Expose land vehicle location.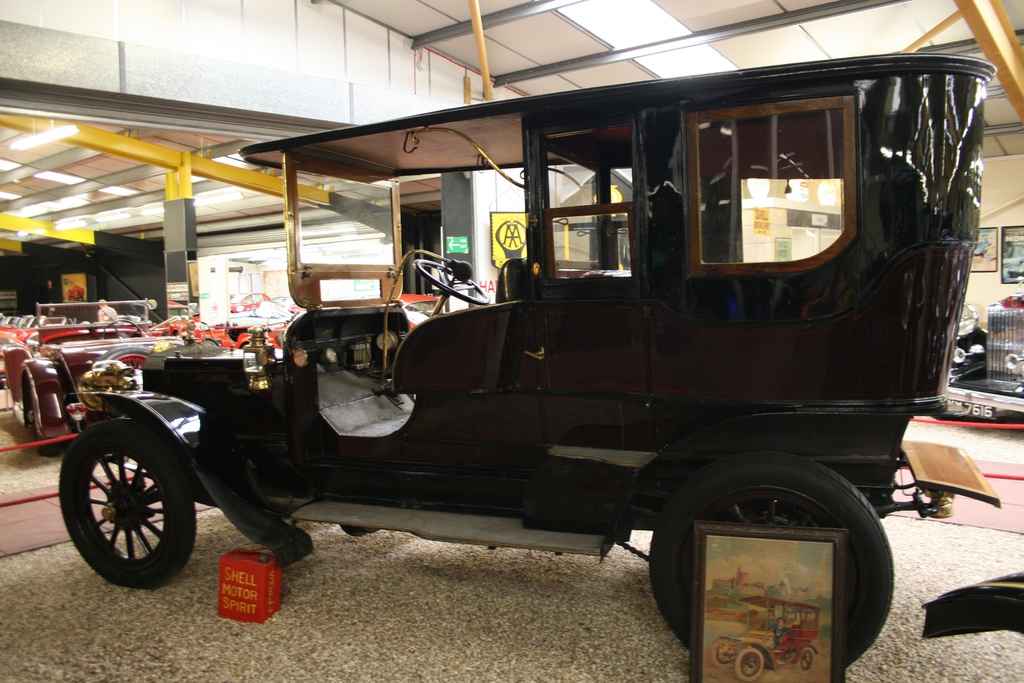
Exposed at select_region(710, 595, 819, 682).
